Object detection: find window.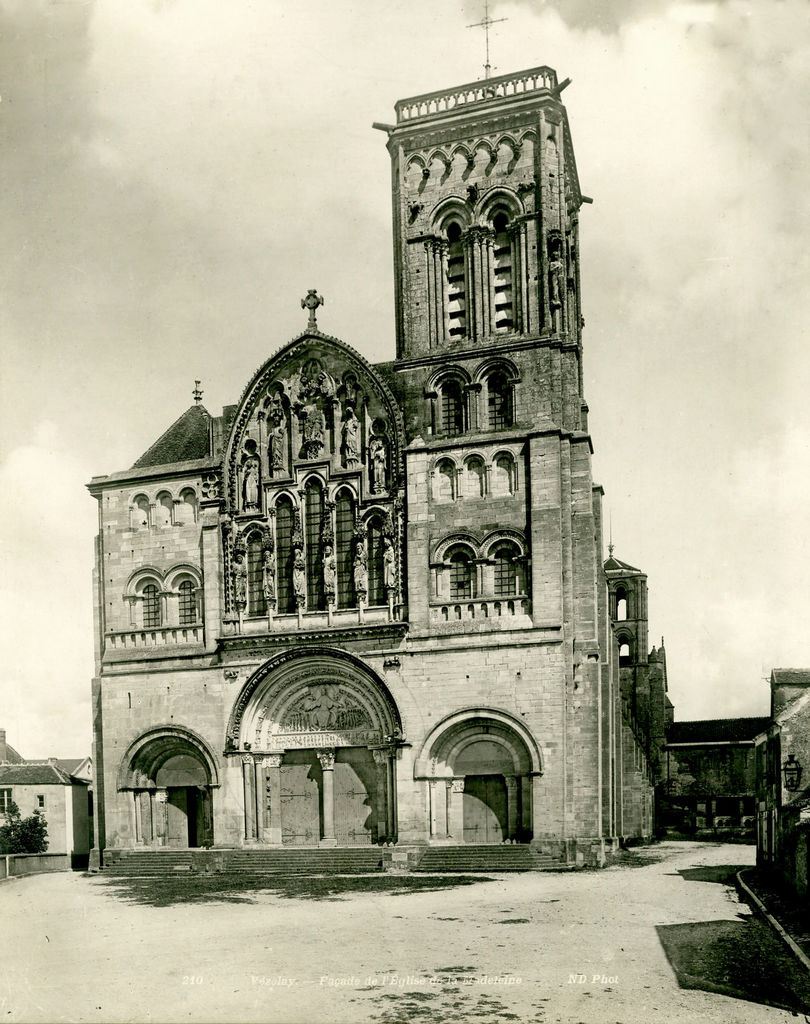
<bbox>490, 370, 513, 433</bbox>.
